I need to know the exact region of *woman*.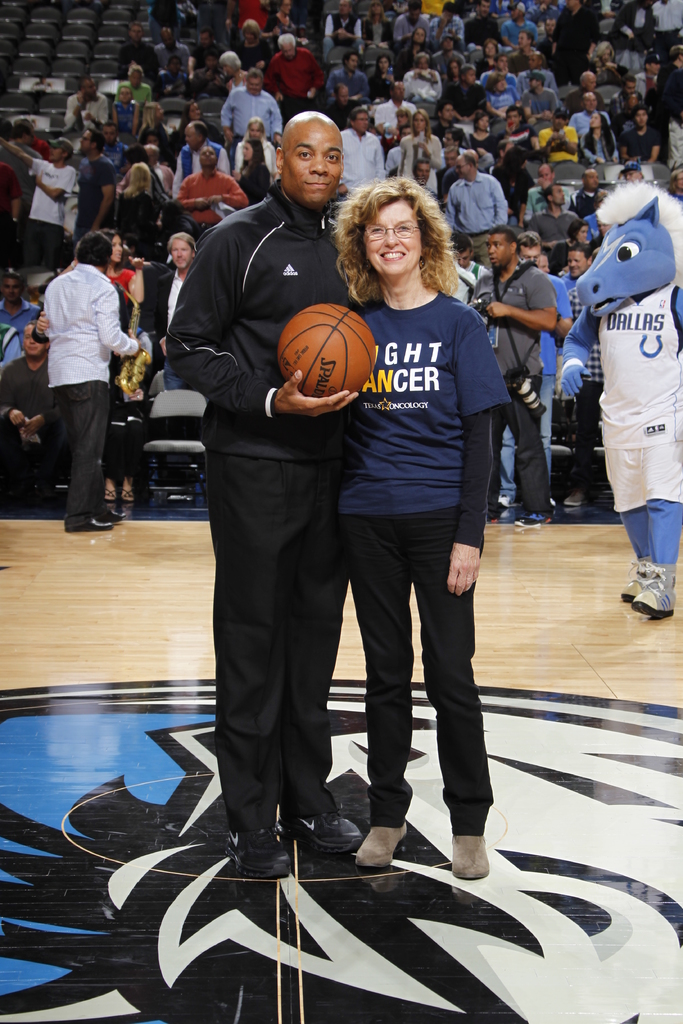
Region: crop(113, 159, 166, 252).
